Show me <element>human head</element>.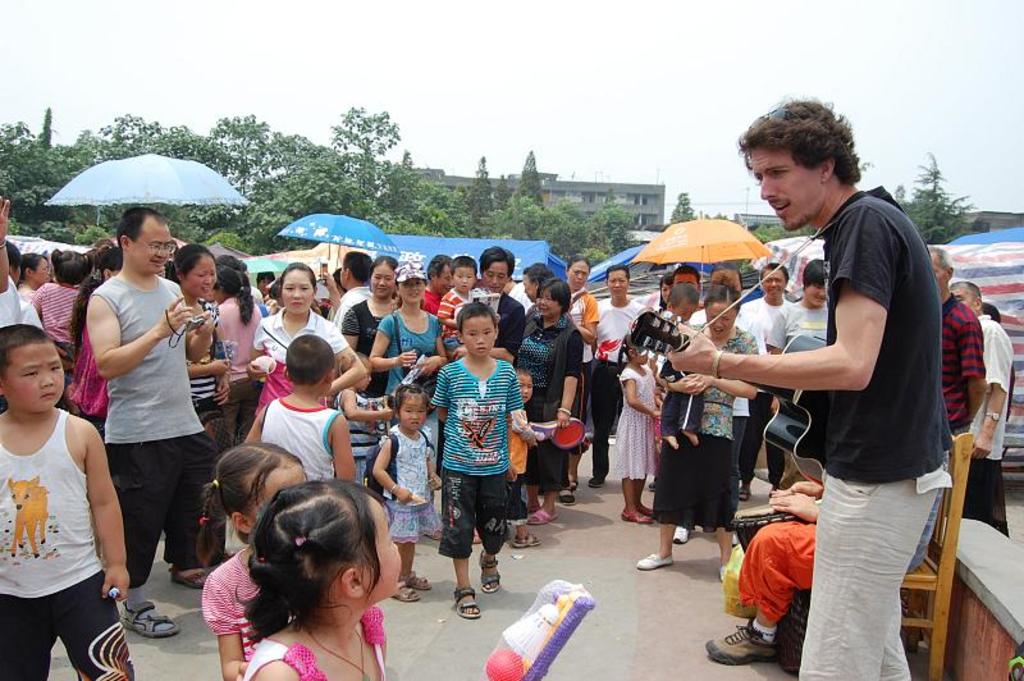
<element>human head</element> is here: <region>758, 262, 790, 297</region>.
